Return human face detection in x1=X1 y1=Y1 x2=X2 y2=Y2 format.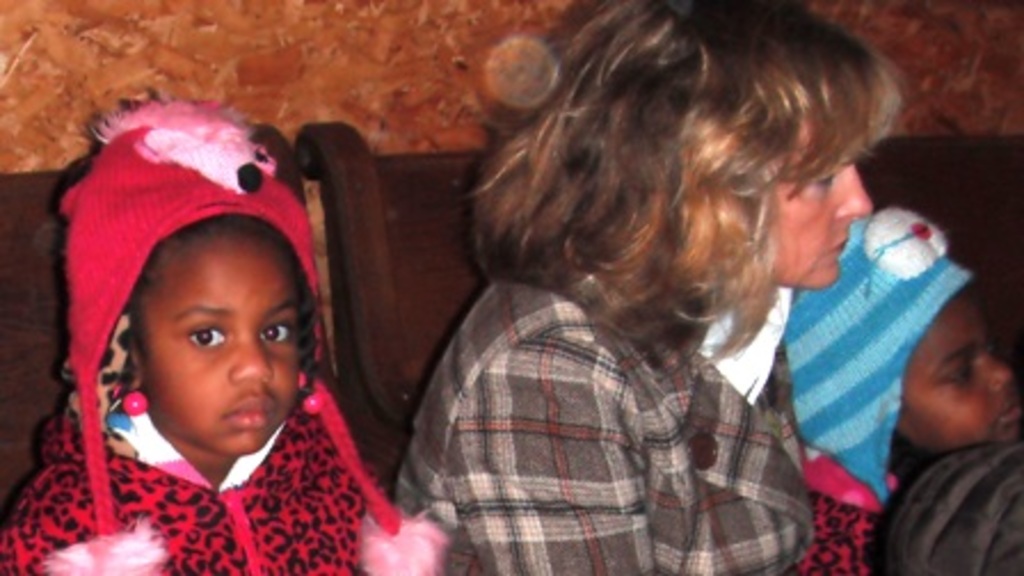
x1=128 y1=219 x2=304 y2=455.
